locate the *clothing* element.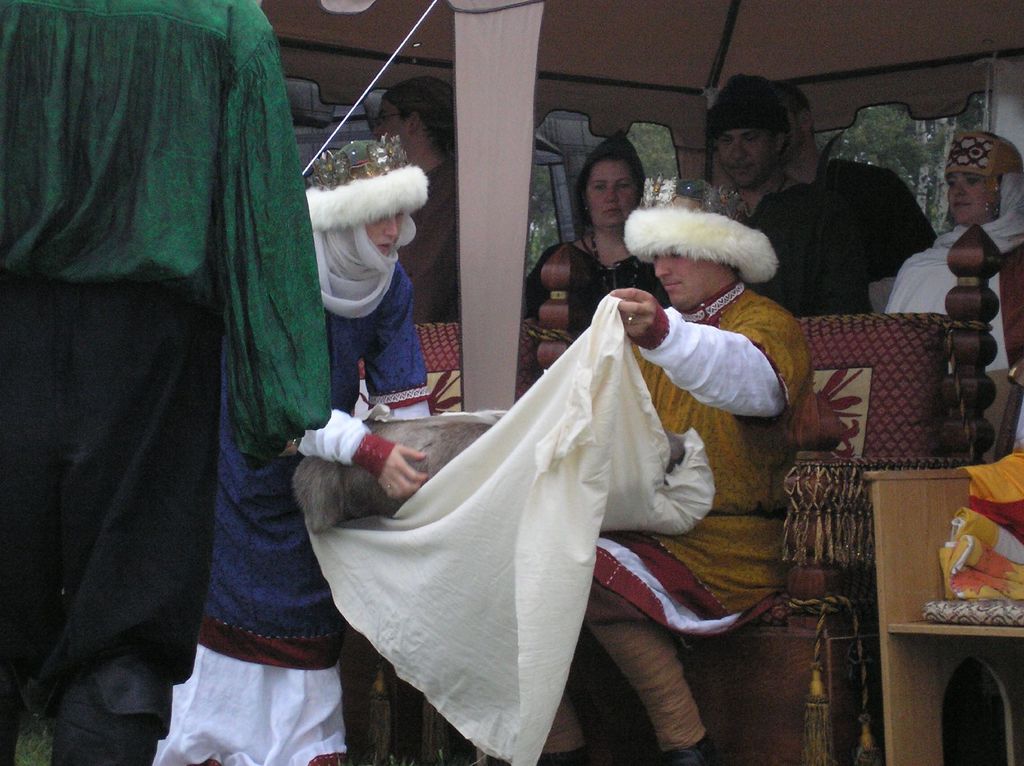
Element bbox: select_region(737, 180, 867, 310).
